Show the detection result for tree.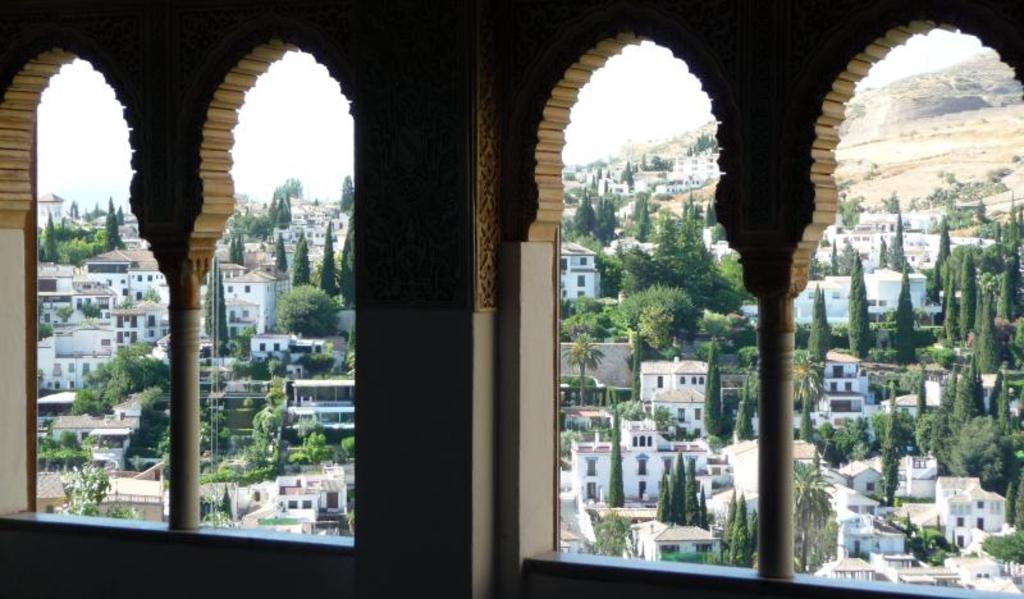
127:410:178:470.
